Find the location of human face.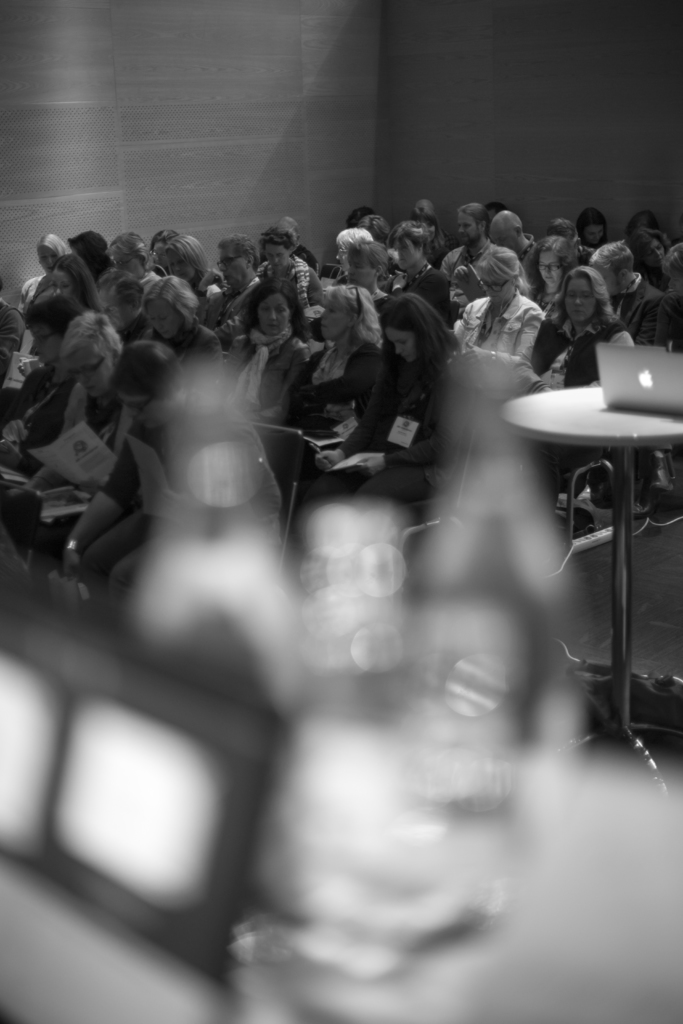
Location: select_region(581, 221, 604, 246).
